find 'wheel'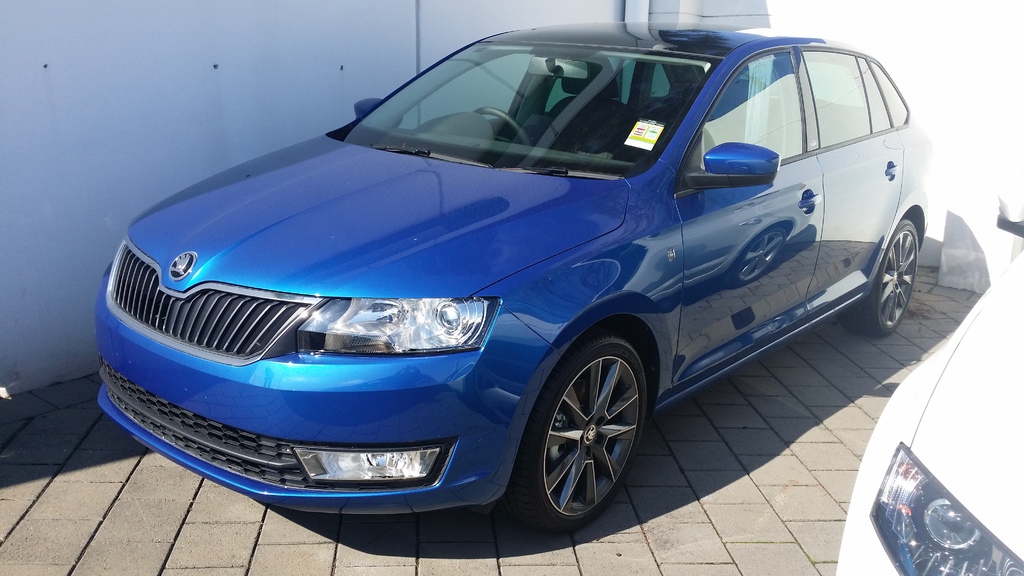
838:221:916:337
